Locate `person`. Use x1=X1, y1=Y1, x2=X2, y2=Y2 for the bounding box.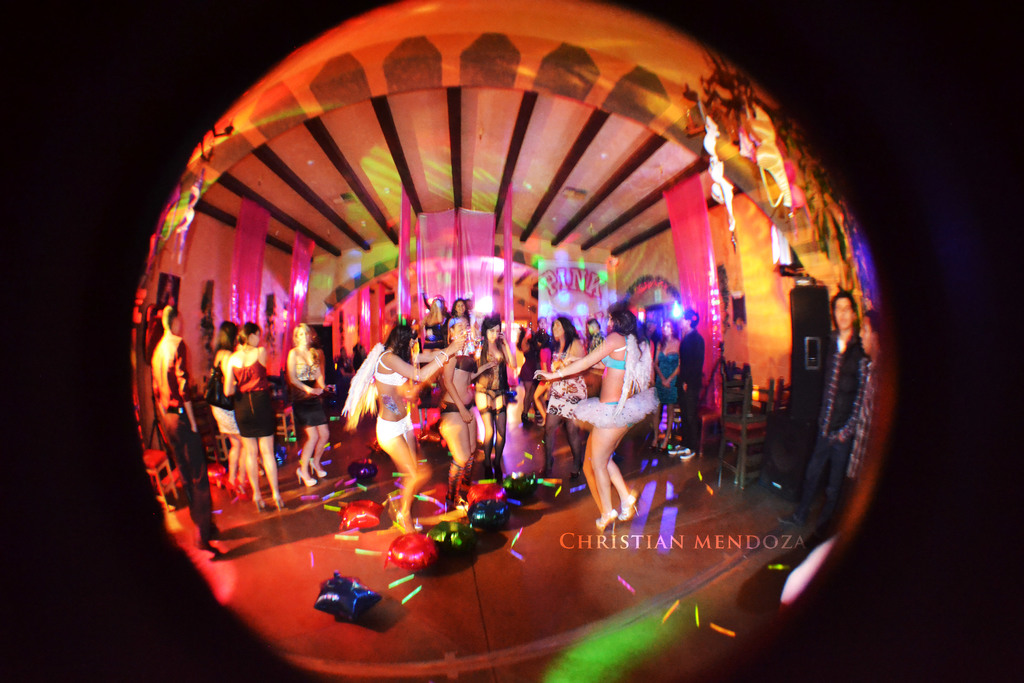
x1=636, y1=305, x2=657, y2=347.
